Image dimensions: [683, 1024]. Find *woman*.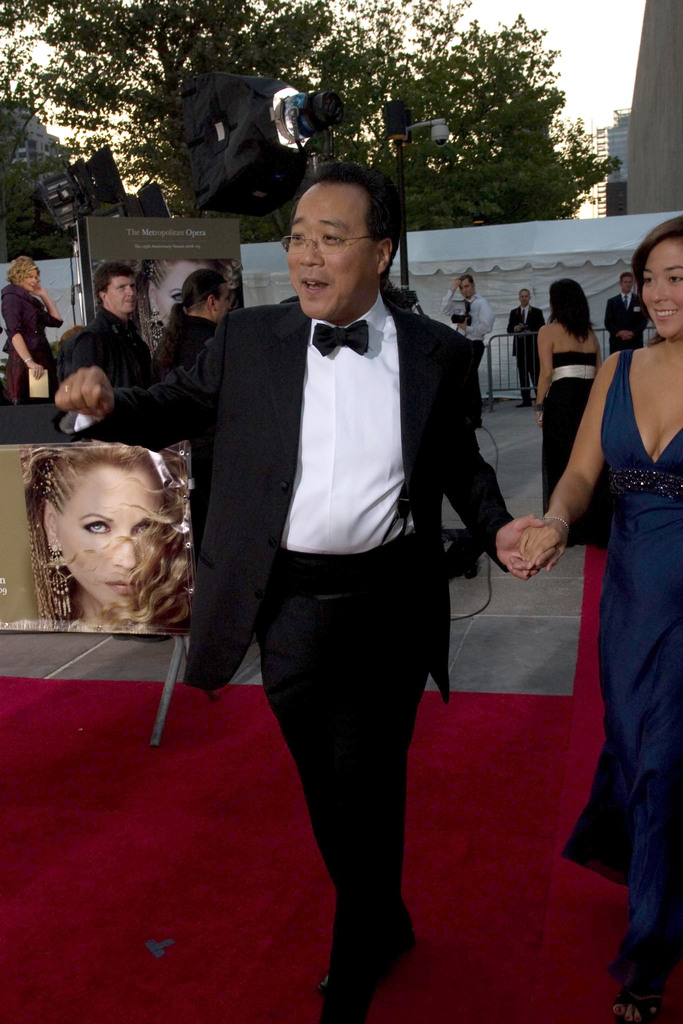
select_region(0, 418, 217, 671).
